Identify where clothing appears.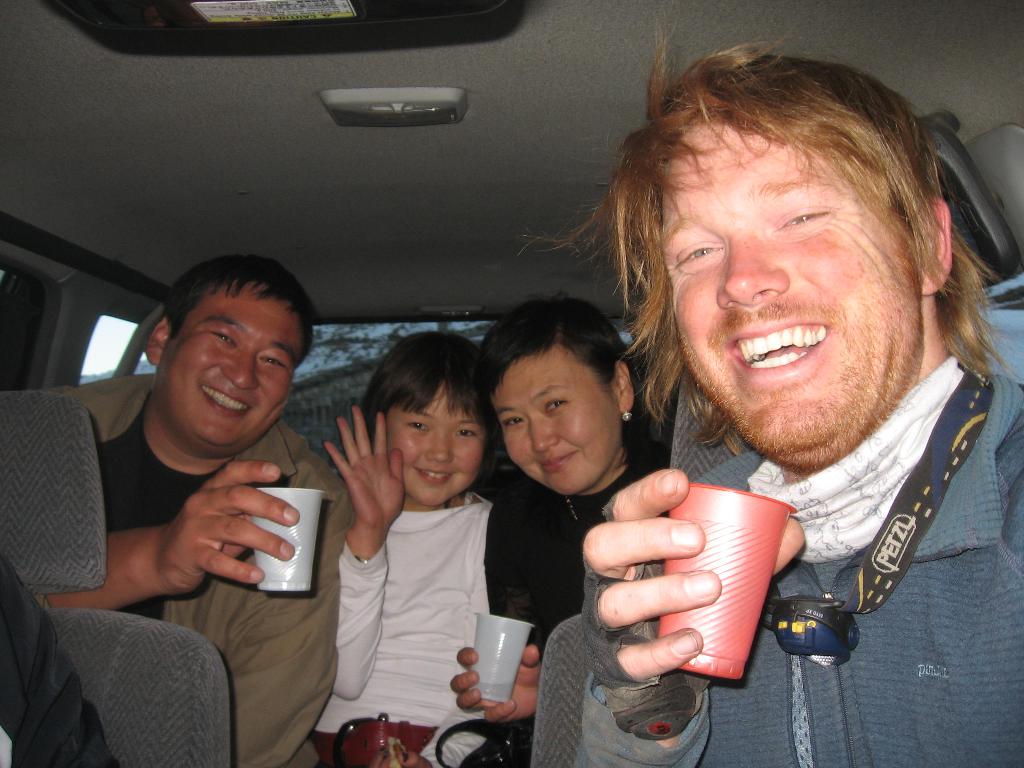
Appears at BBox(312, 426, 509, 725).
